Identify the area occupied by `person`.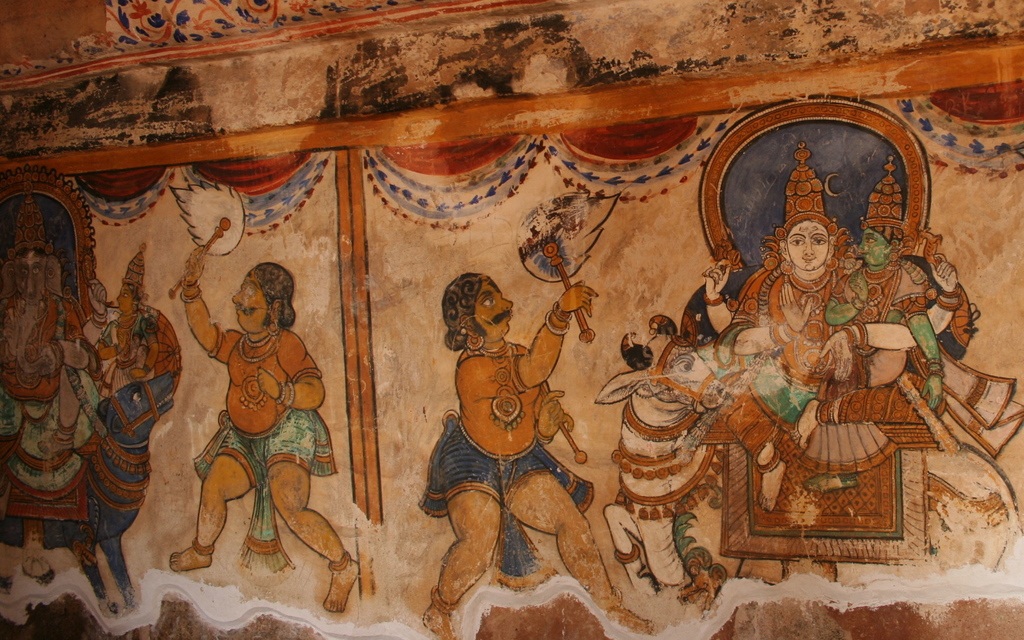
Area: [x1=800, y1=157, x2=944, y2=490].
